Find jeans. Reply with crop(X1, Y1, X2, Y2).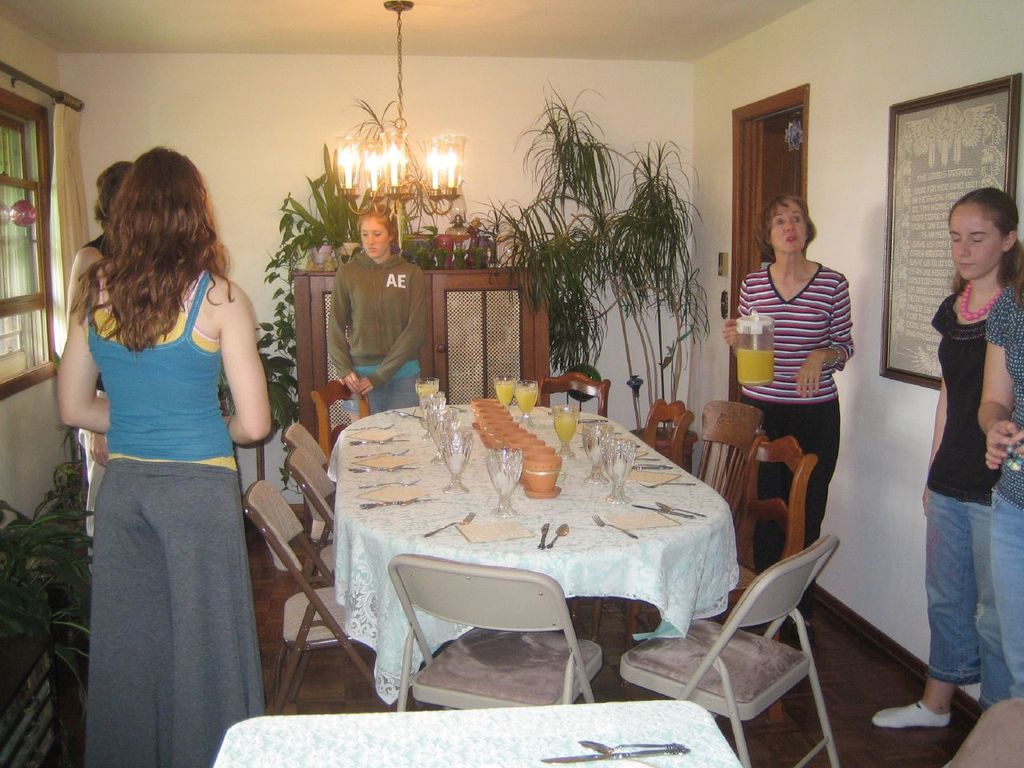
crop(914, 458, 1011, 726).
